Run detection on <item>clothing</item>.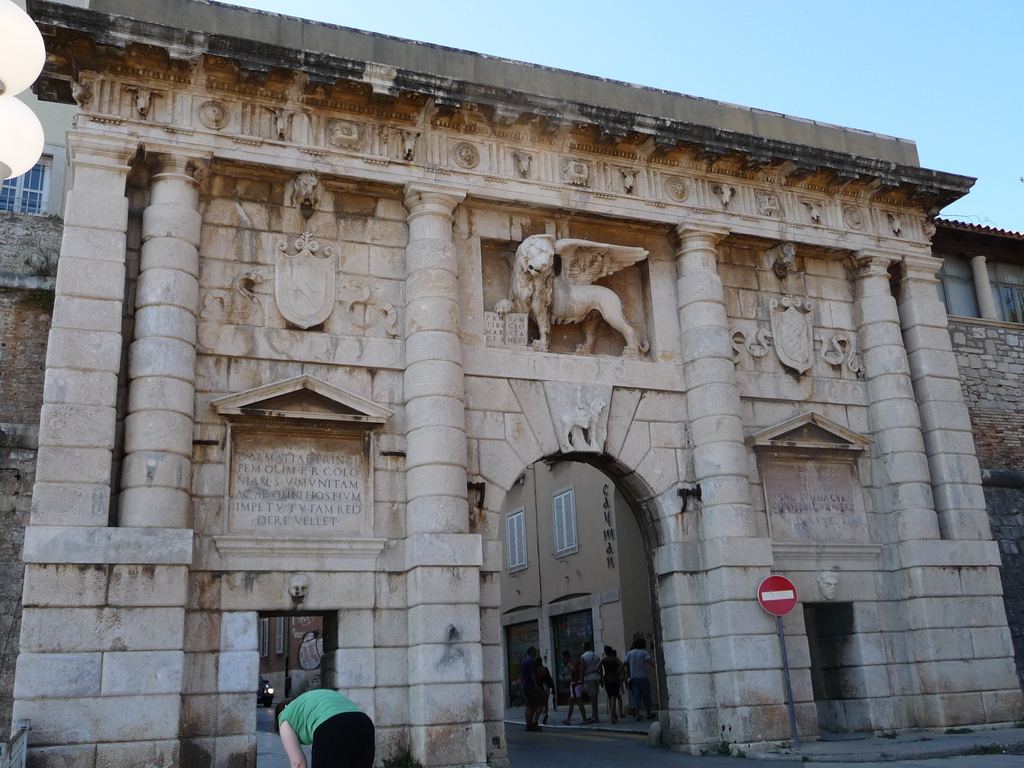
Result: <region>522, 656, 544, 708</region>.
